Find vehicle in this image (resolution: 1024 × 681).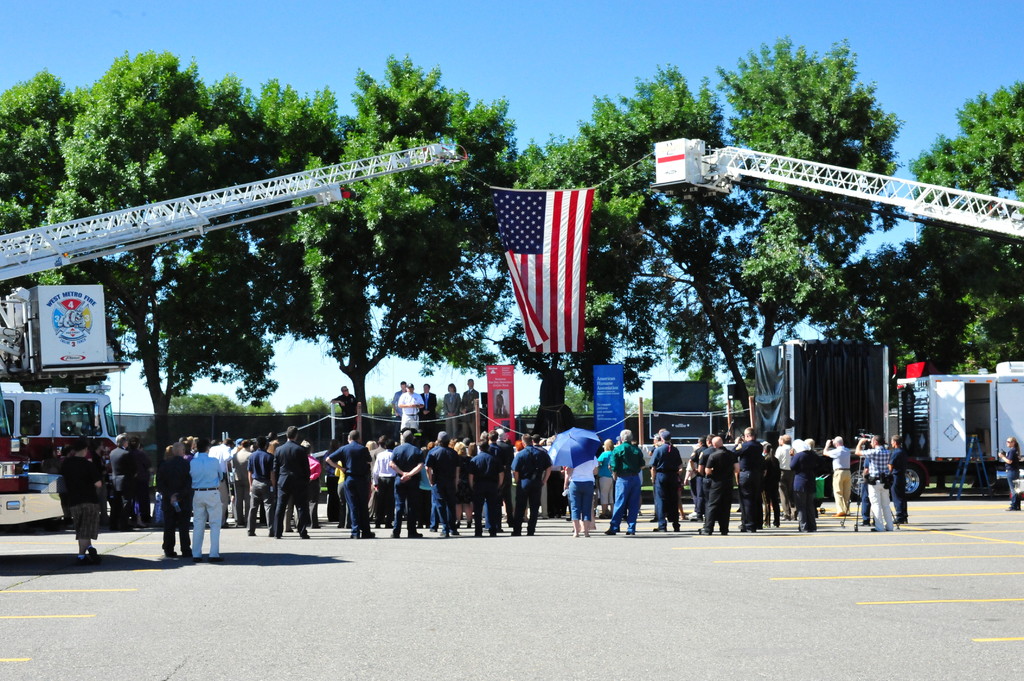
locate(0, 408, 28, 491).
